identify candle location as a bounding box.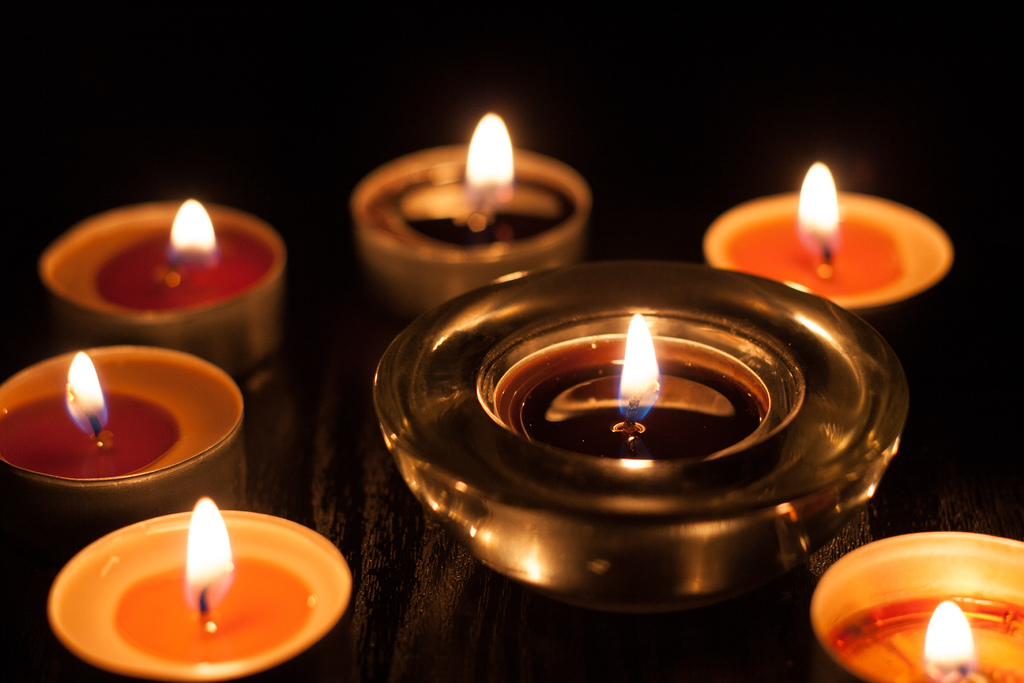
box=[707, 184, 956, 339].
